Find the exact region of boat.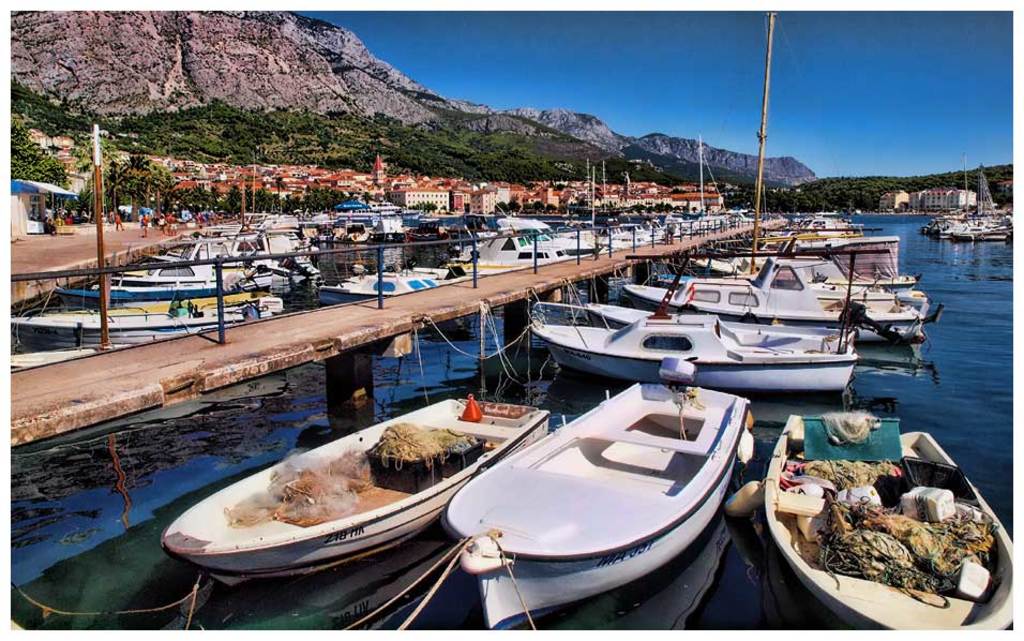
Exact region: {"left": 725, "top": 403, "right": 1017, "bottom": 640}.
